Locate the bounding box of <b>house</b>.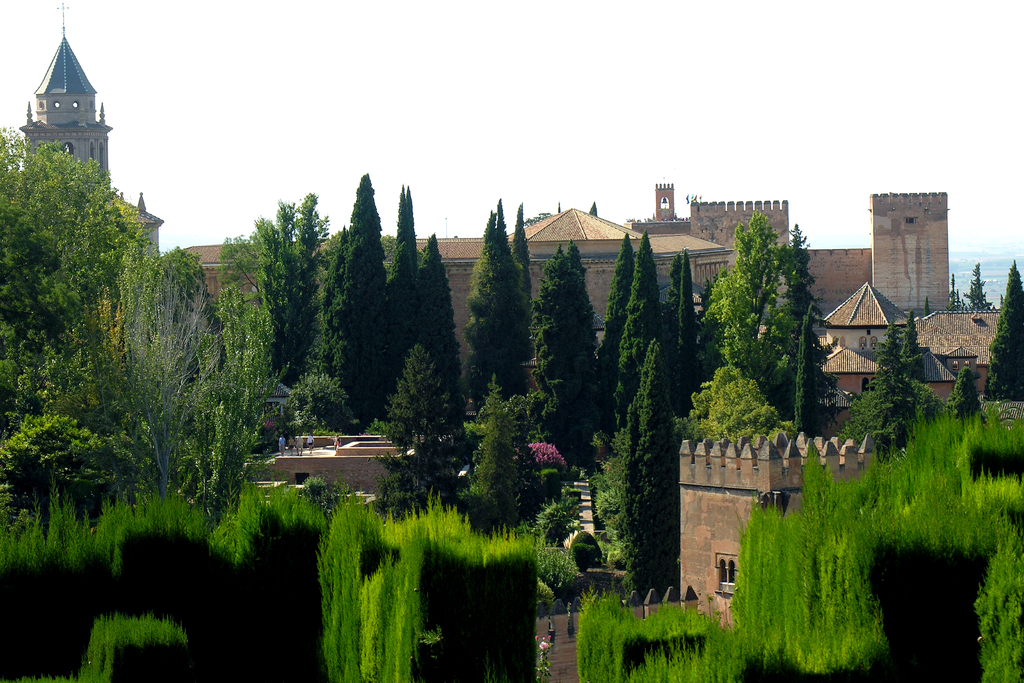
Bounding box: [762,281,1023,437].
